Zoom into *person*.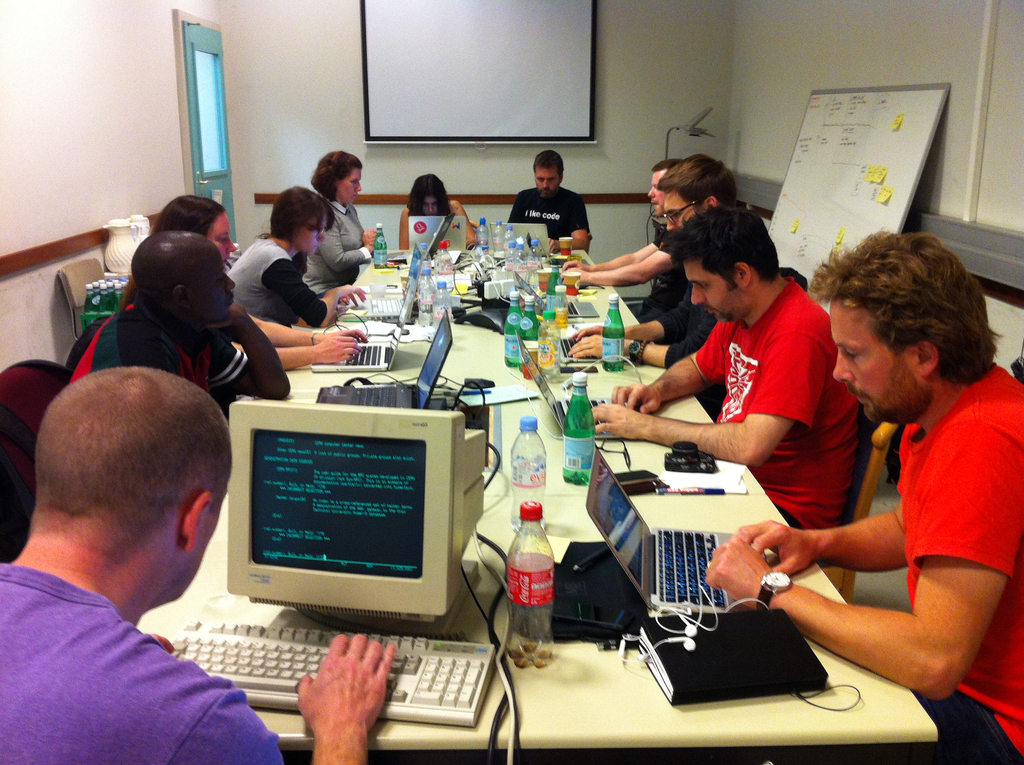
Zoom target: BBox(563, 152, 806, 422).
